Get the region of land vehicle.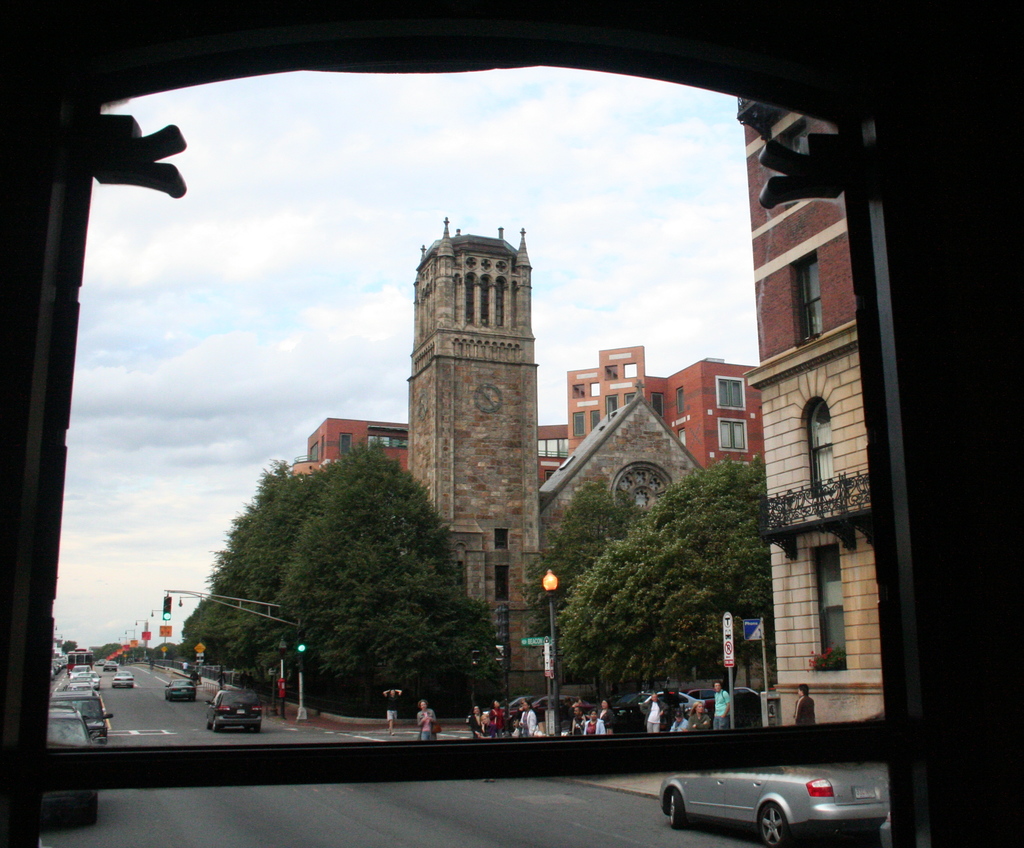
[left=625, top=729, right=914, bottom=847].
